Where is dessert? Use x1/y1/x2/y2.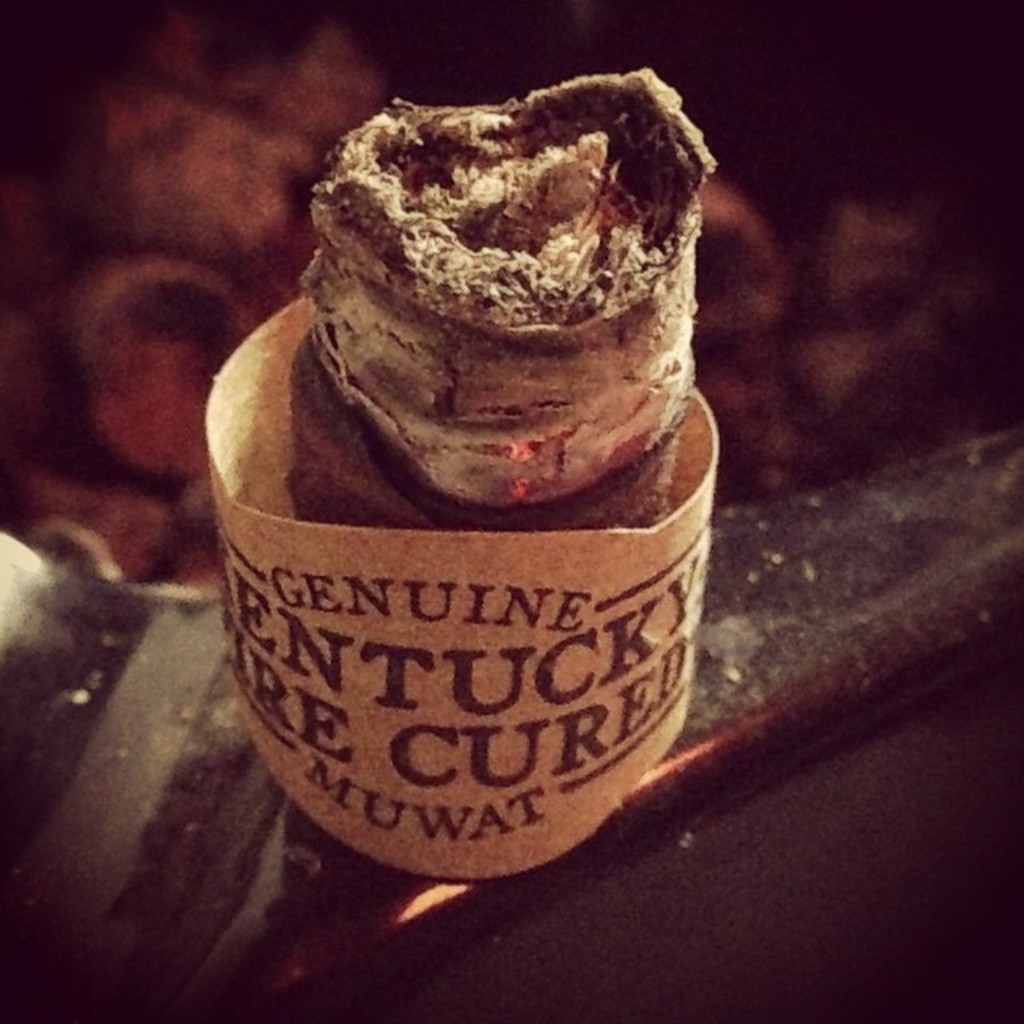
794/302/934/475.
